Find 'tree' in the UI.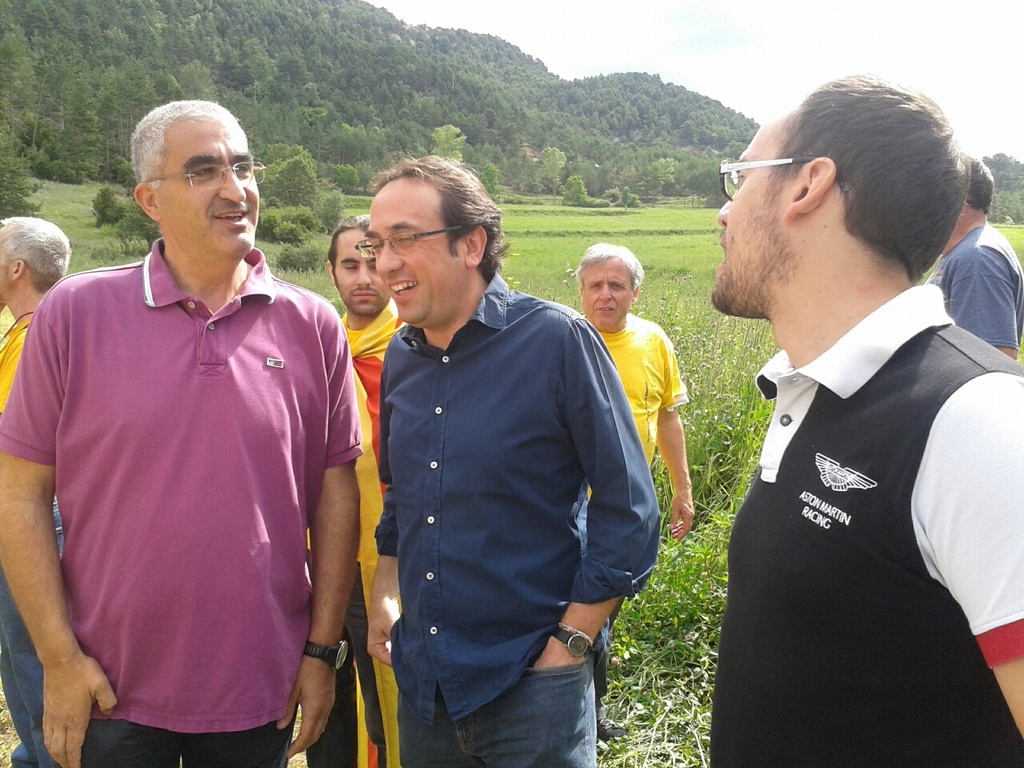
UI element at Rect(434, 122, 470, 166).
